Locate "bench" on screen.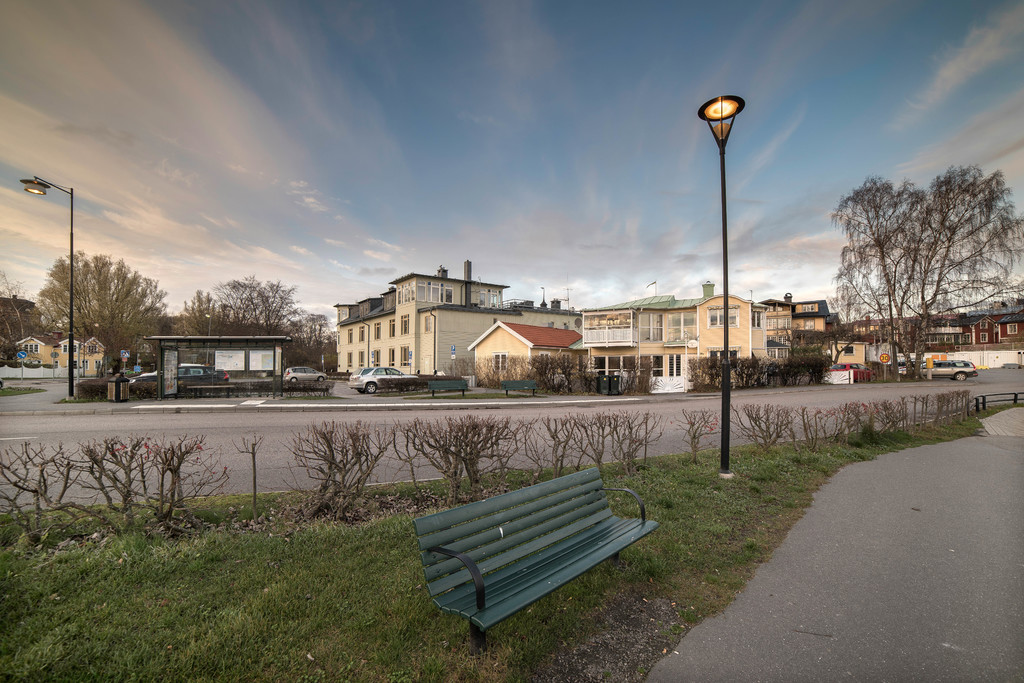
On screen at [x1=503, y1=382, x2=537, y2=399].
